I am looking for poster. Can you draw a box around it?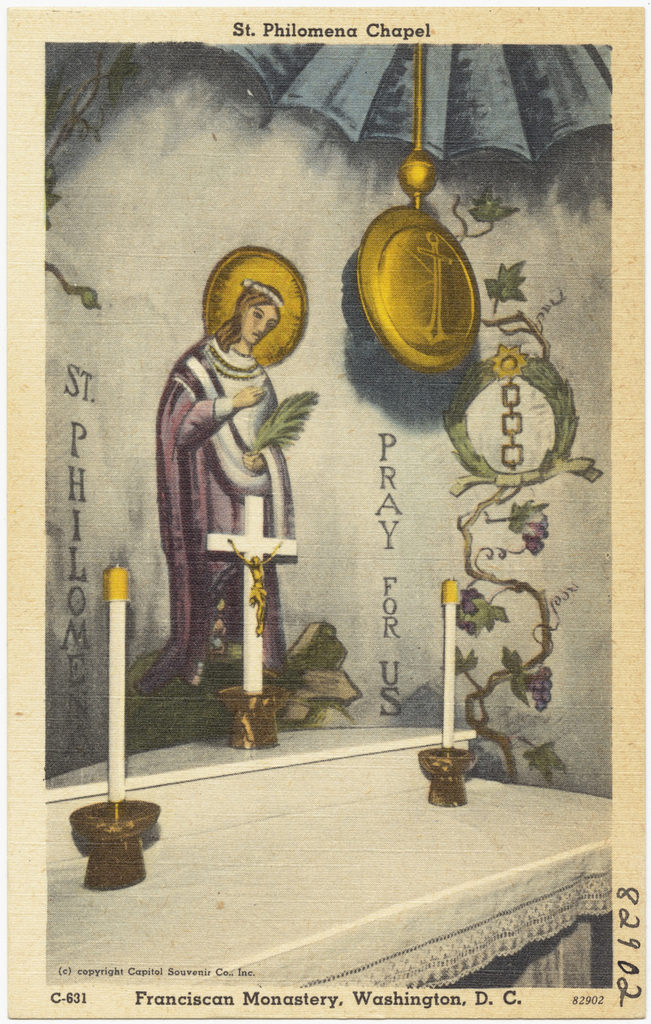
Sure, the bounding box is Rect(0, 0, 650, 1022).
